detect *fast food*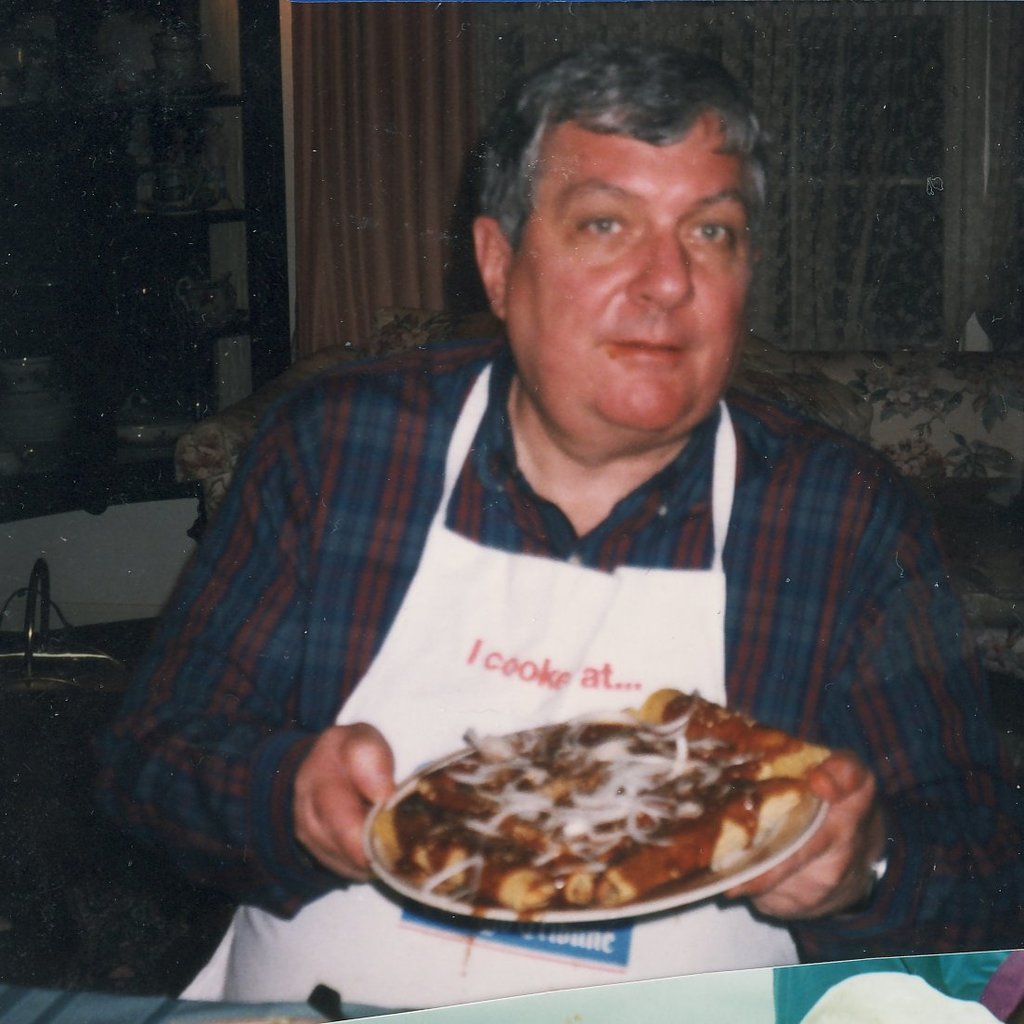
345 693 864 929
